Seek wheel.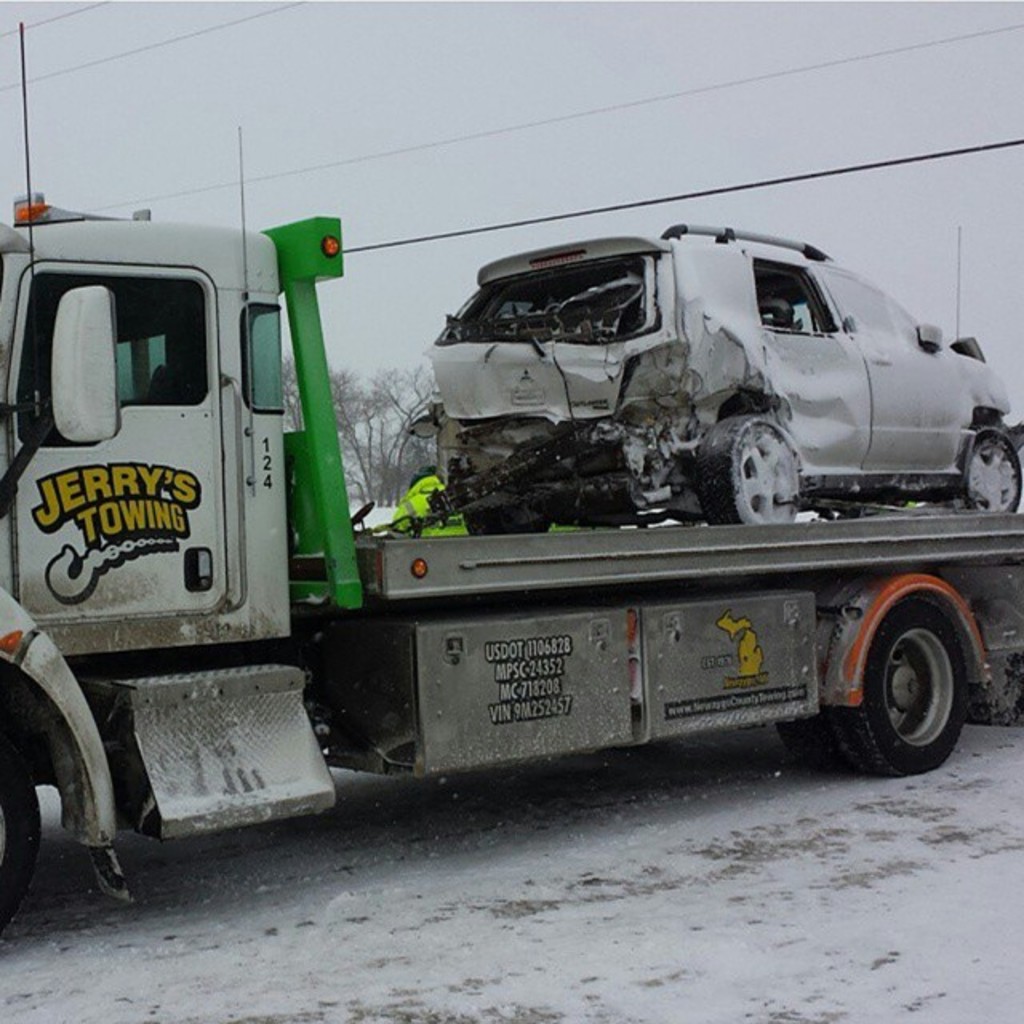
bbox=(704, 413, 813, 526).
